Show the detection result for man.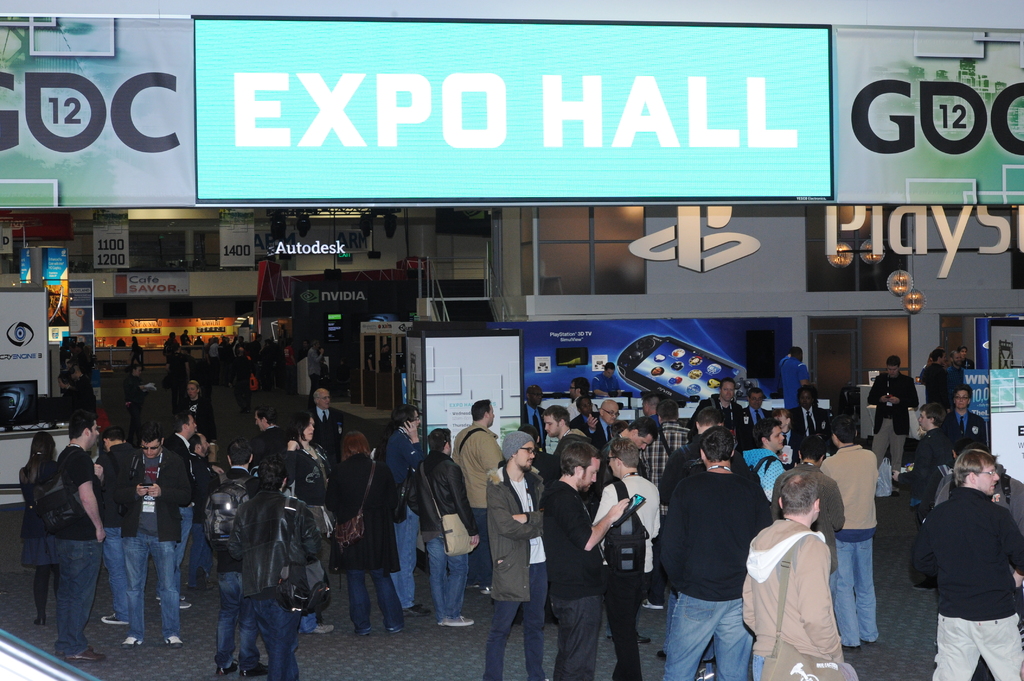
region(486, 426, 554, 680).
